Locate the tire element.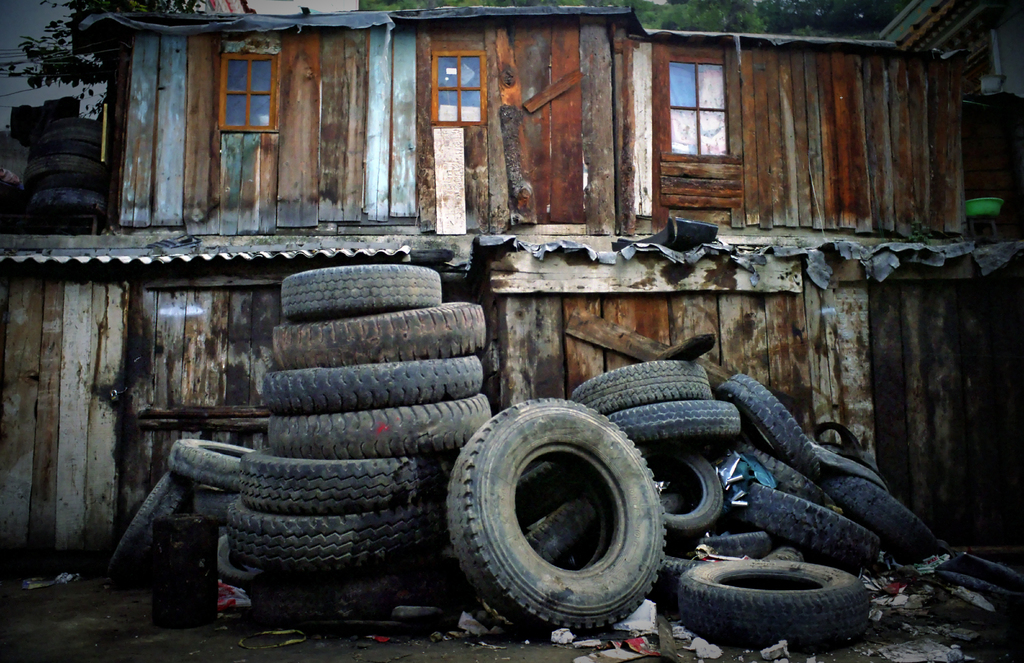
Element bbox: <region>191, 485, 227, 524</region>.
